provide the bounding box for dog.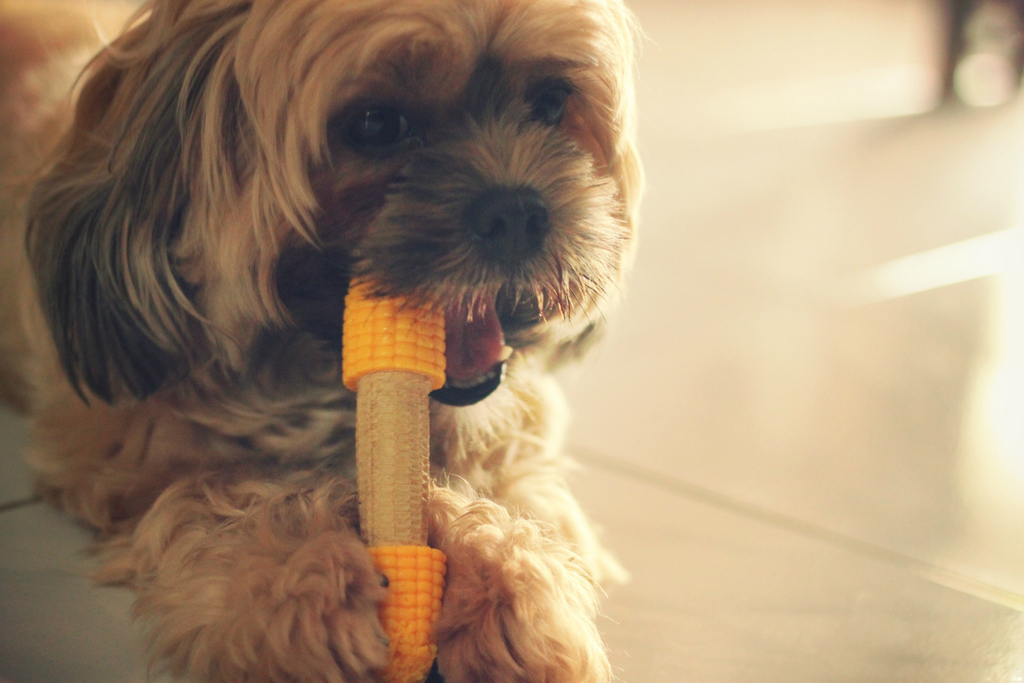
detection(0, 0, 649, 682).
